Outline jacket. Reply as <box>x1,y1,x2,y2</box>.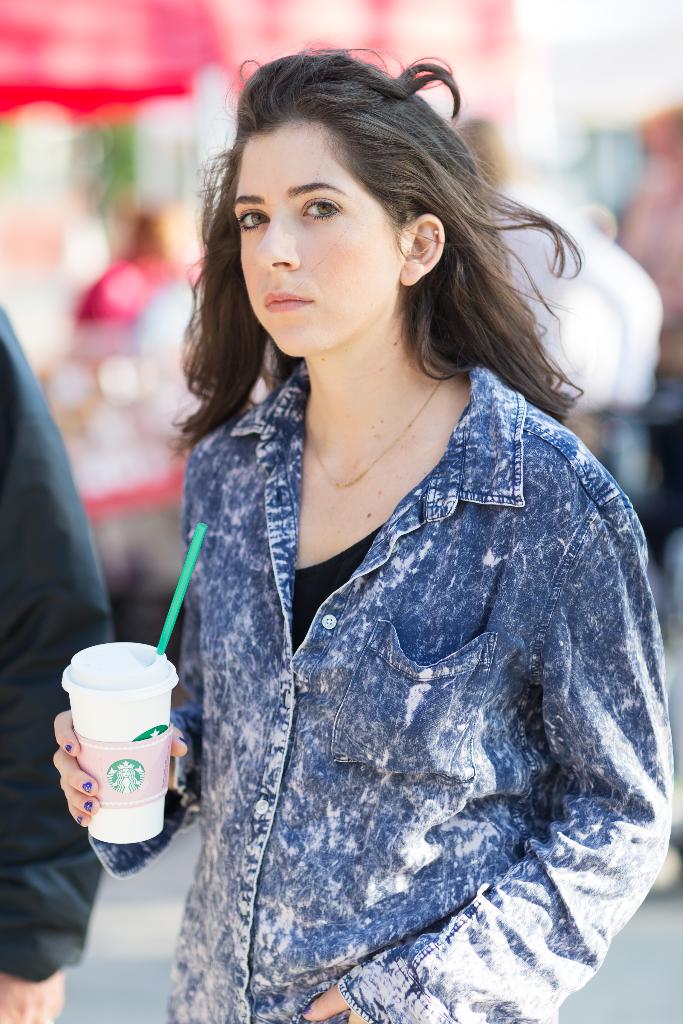
<box>175,426,651,992</box>.
